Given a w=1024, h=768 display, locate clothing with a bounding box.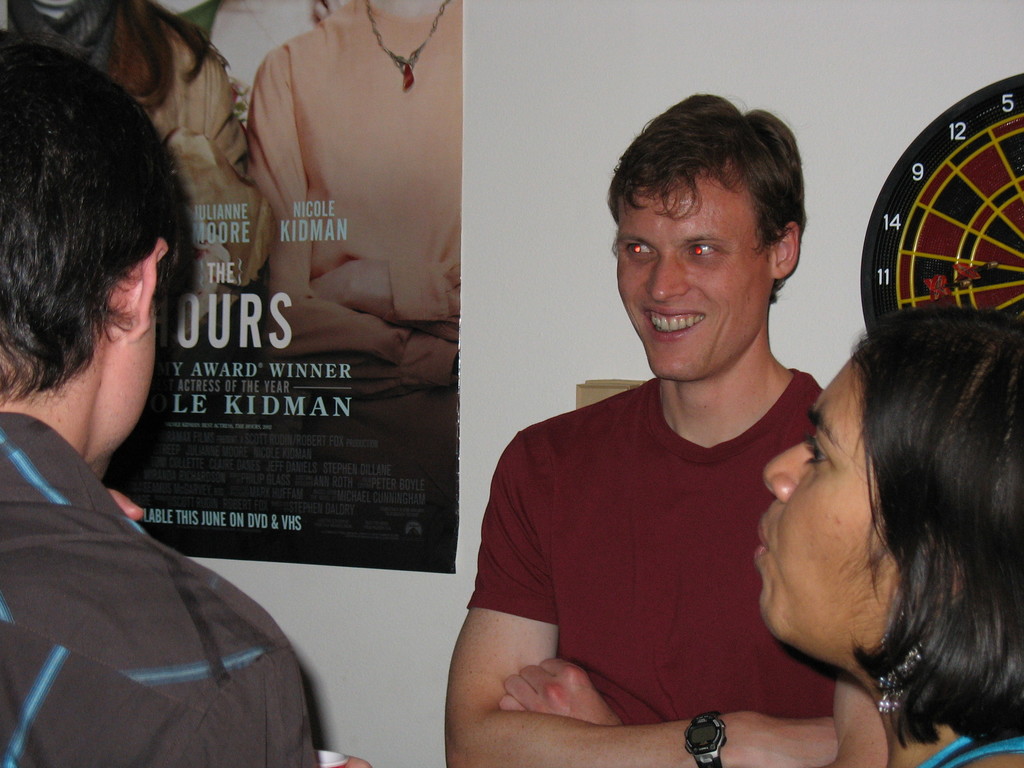
Located: (x1=474, y1=321, x2=853, y2=754).
